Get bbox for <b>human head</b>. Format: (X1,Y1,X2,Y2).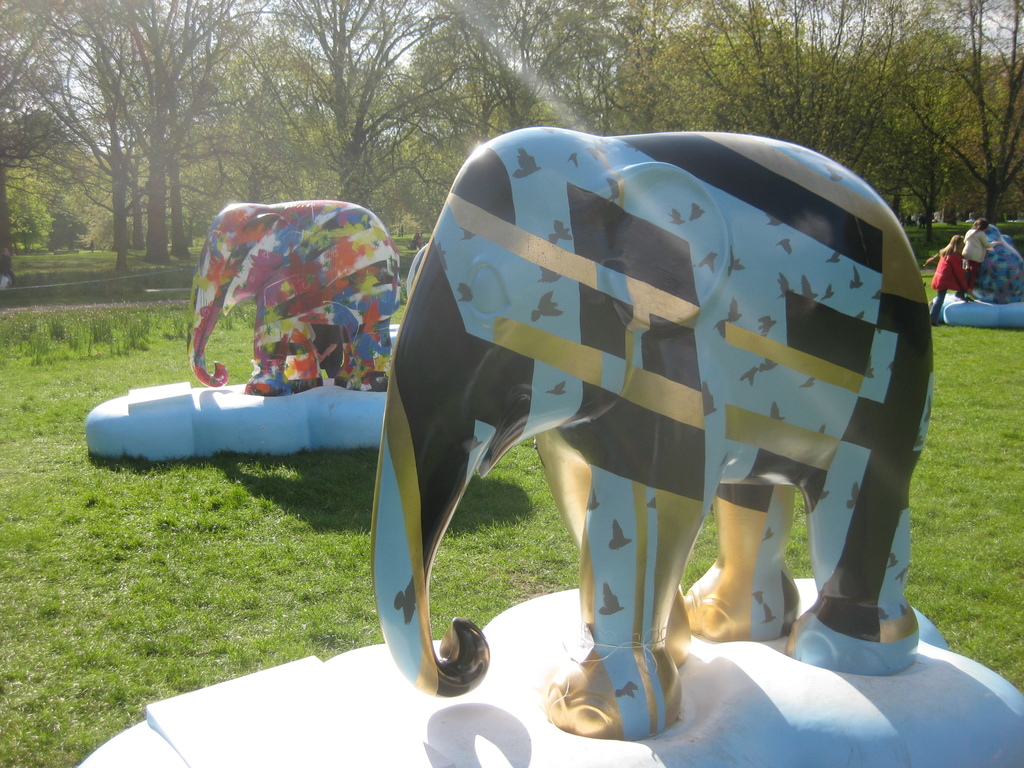
(948,234,964,250).
